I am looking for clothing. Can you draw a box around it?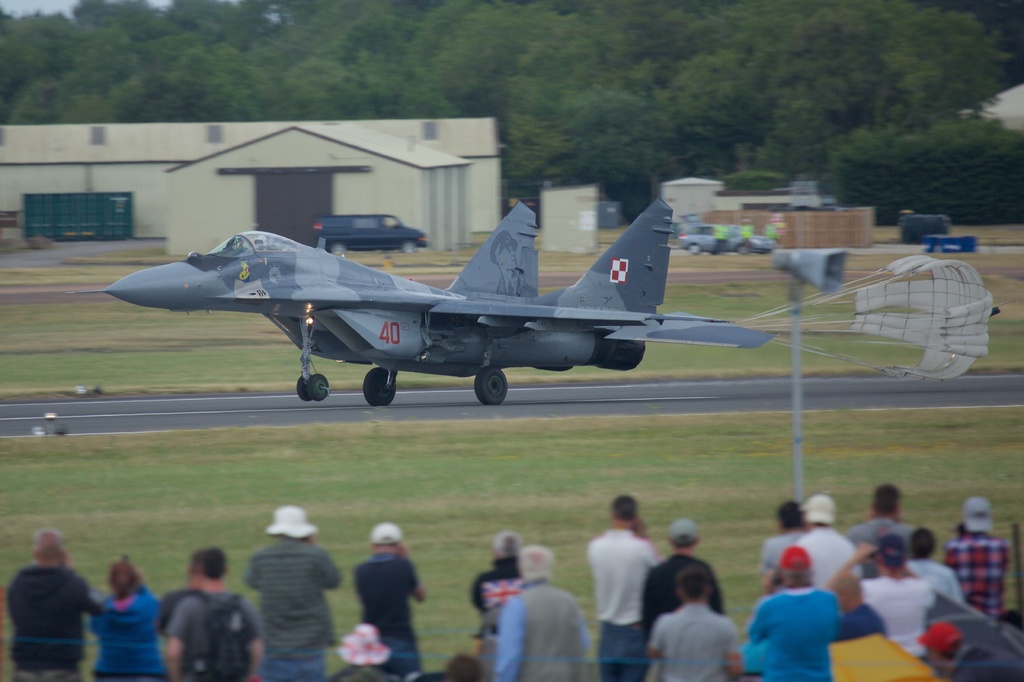
Sure, the bounding box is [466,555,518,632].
